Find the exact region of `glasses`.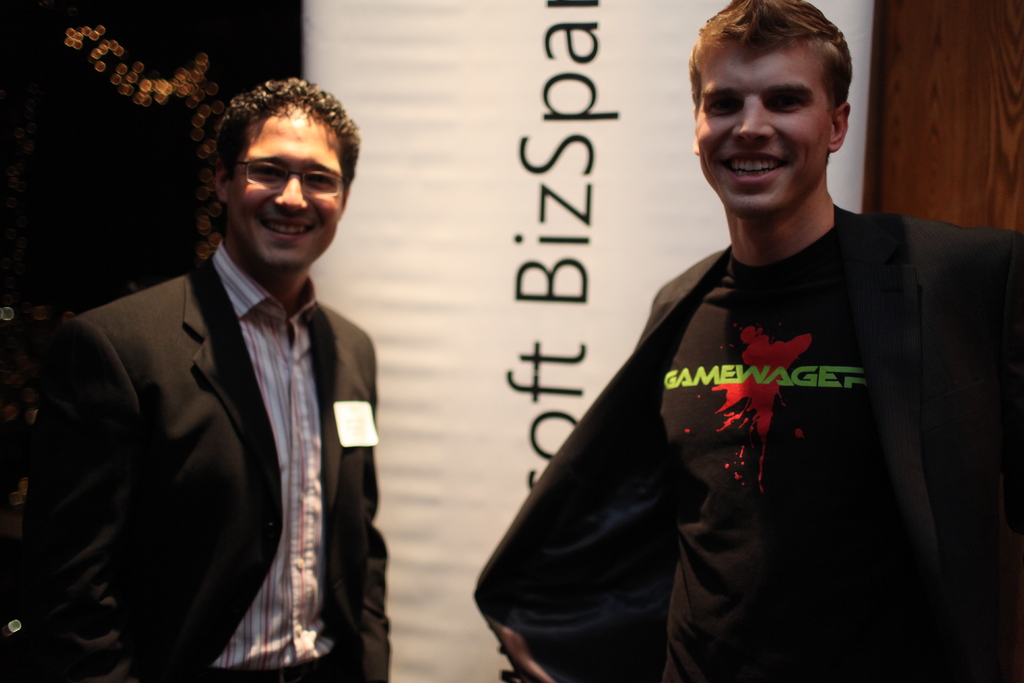
Exact region: {"left": 221, "top": 156, "right": 348, "bottom": 198}.
